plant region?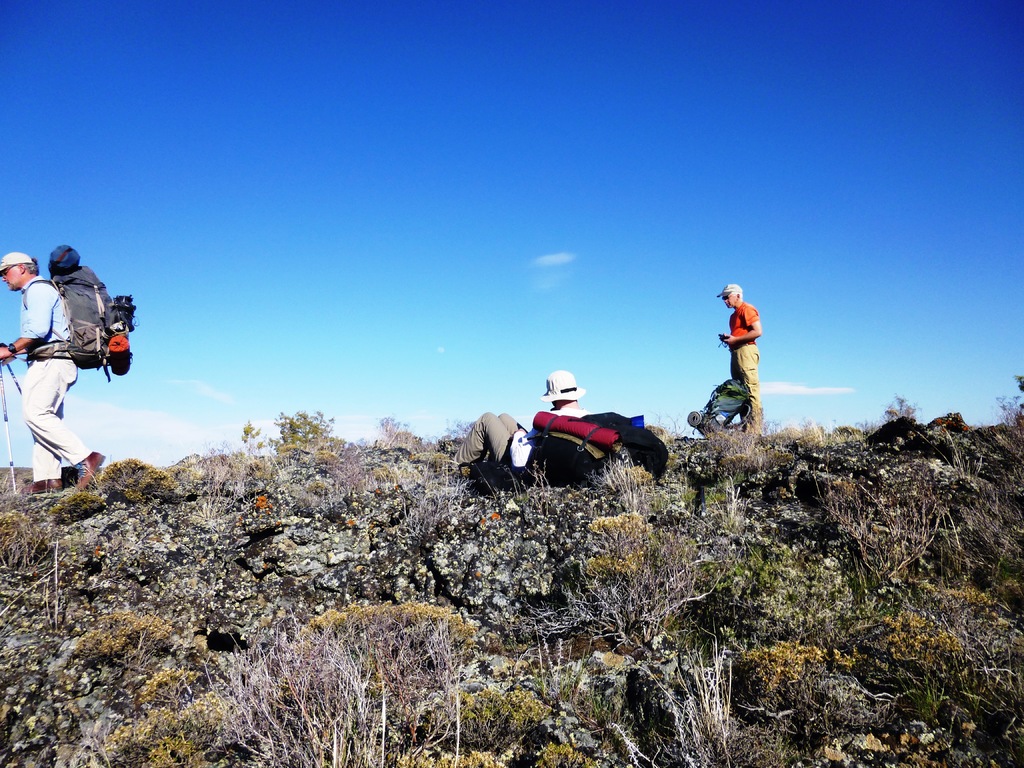
(x1=888, y1=383, x2=916, y2=437)
